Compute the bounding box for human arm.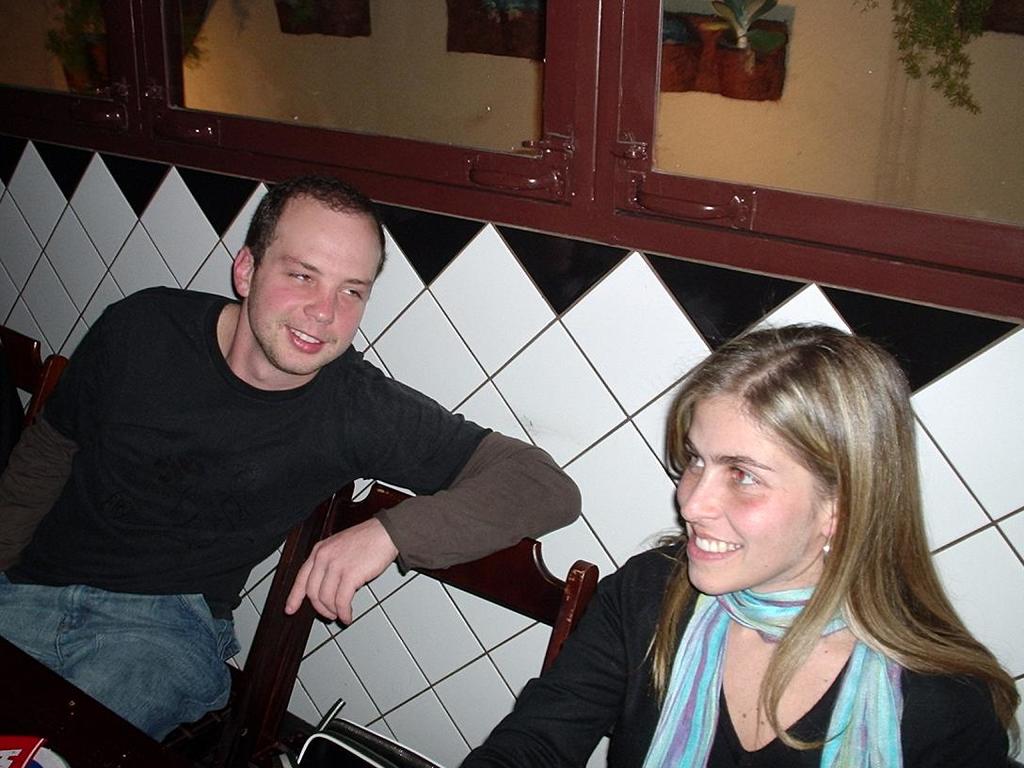
[x1=462, y1=569, x2=632, y2=767].
